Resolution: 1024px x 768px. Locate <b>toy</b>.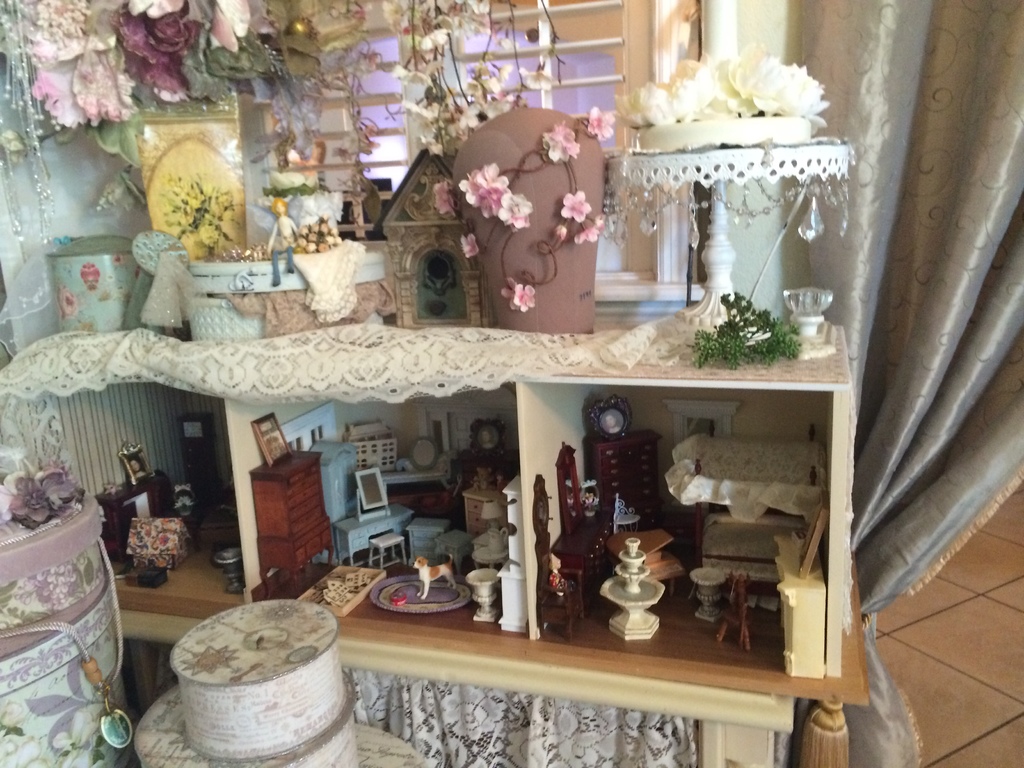
(x1=309, y1=435, x2=417, y2=566).
